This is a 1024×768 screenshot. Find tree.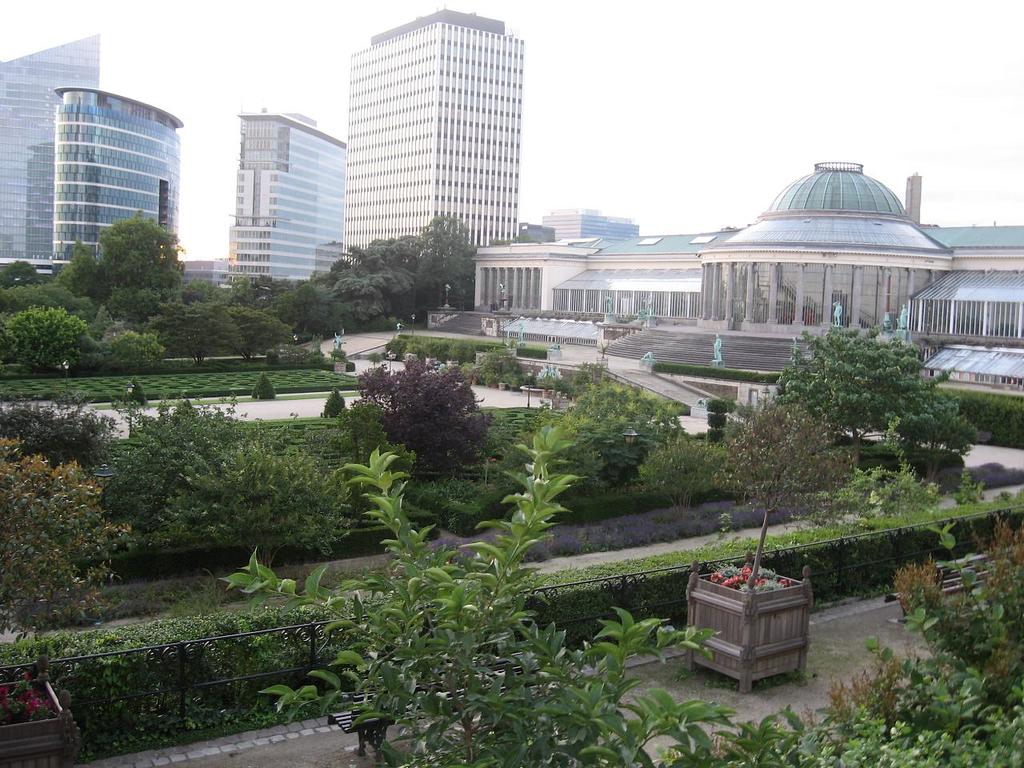
Bounding box: (left=189, top=442, right=365, bottom=559).
